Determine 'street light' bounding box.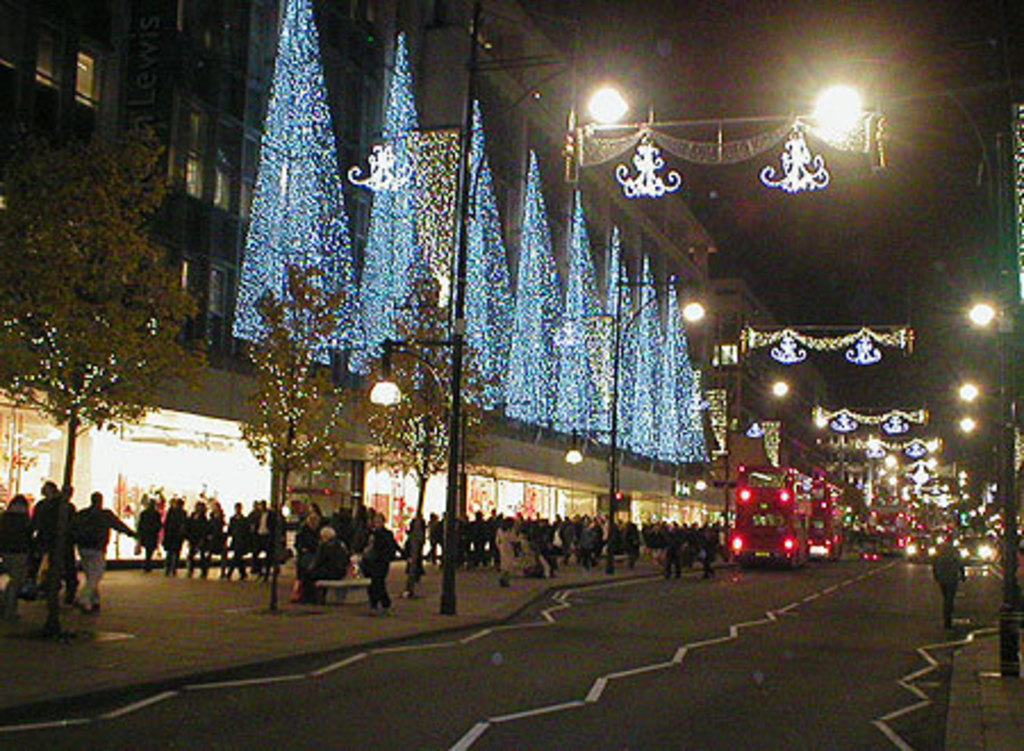
Determined: [721, 337, 796, 542].
